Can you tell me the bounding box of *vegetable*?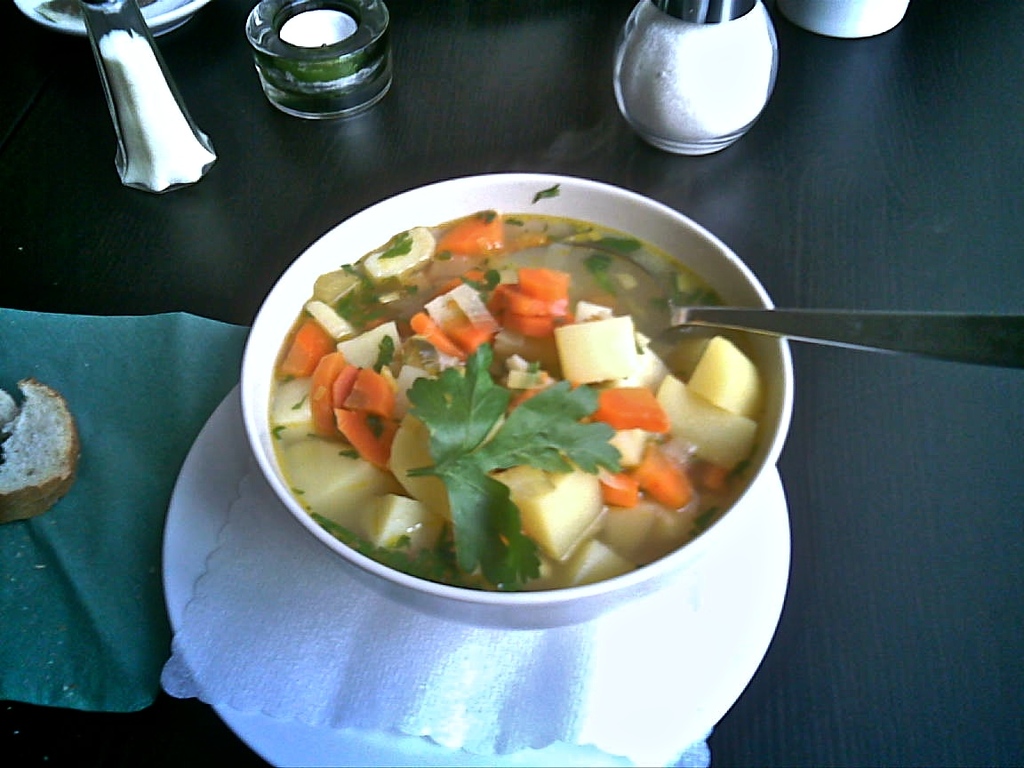
bbox=[519, 266, 569, 298].
